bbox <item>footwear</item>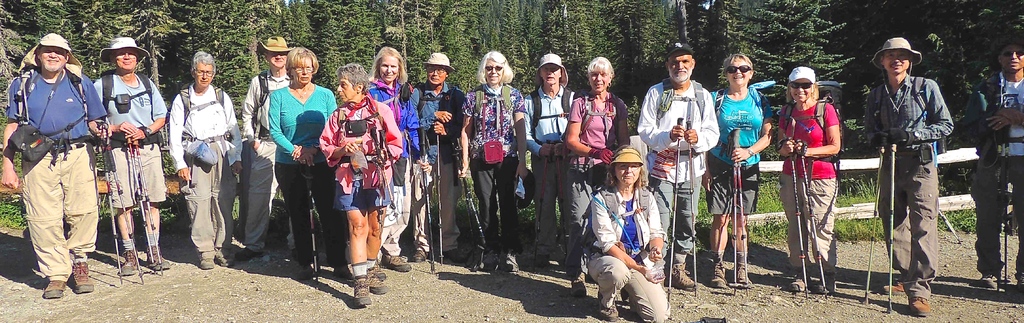
region(367, 270, 385, 296)
